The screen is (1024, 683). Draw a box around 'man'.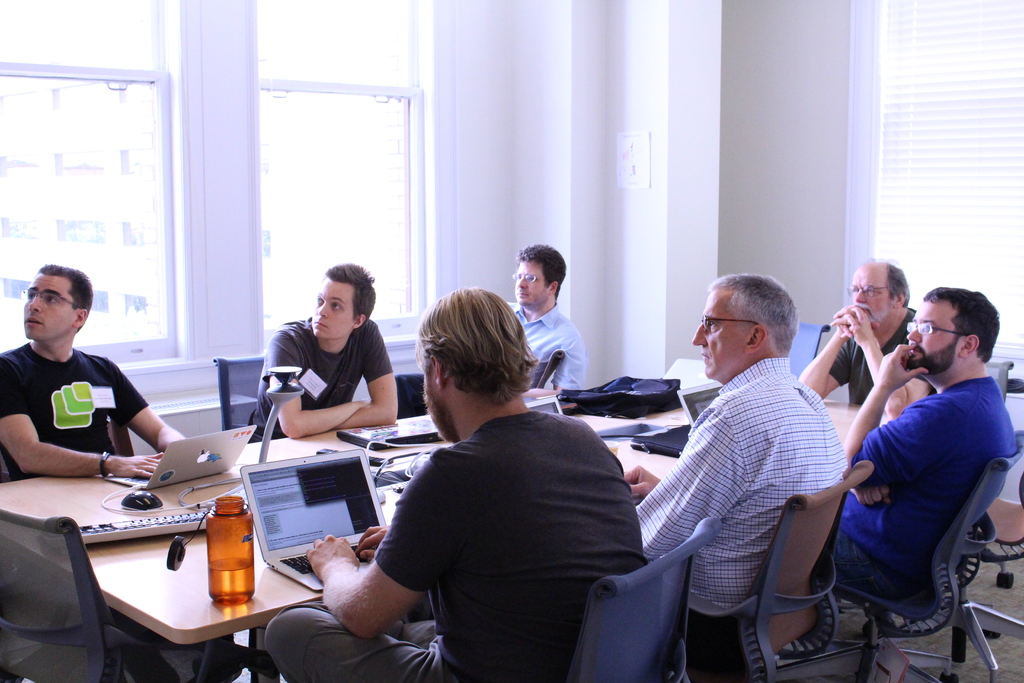
select_region(236, 262, 397, 441).
